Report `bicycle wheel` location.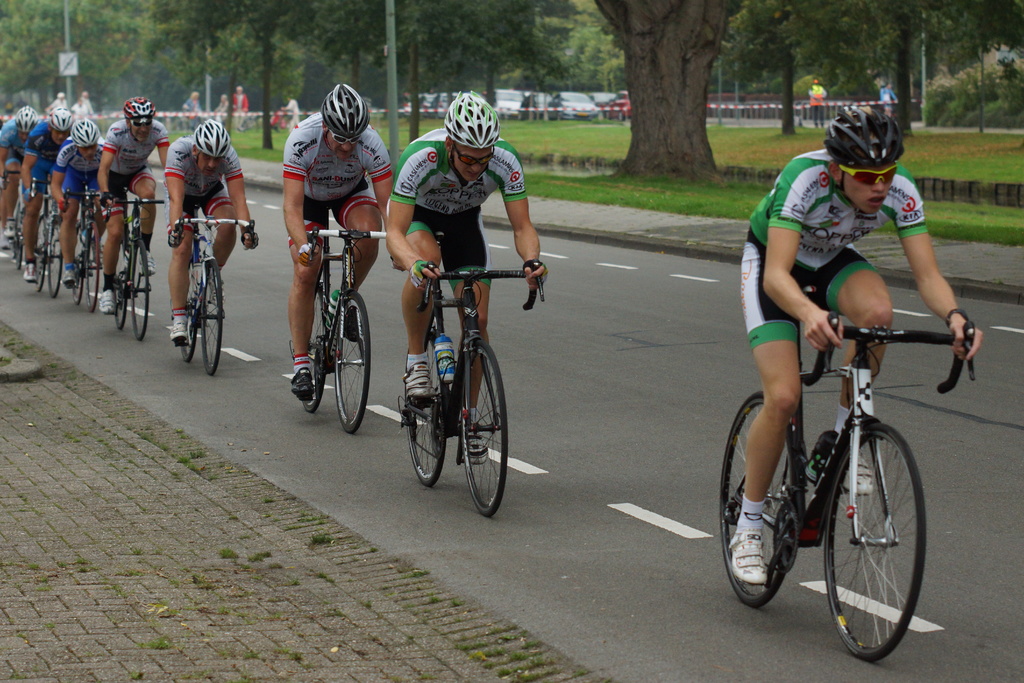
Report: left=131, top=240, right=152, bottom=343.
